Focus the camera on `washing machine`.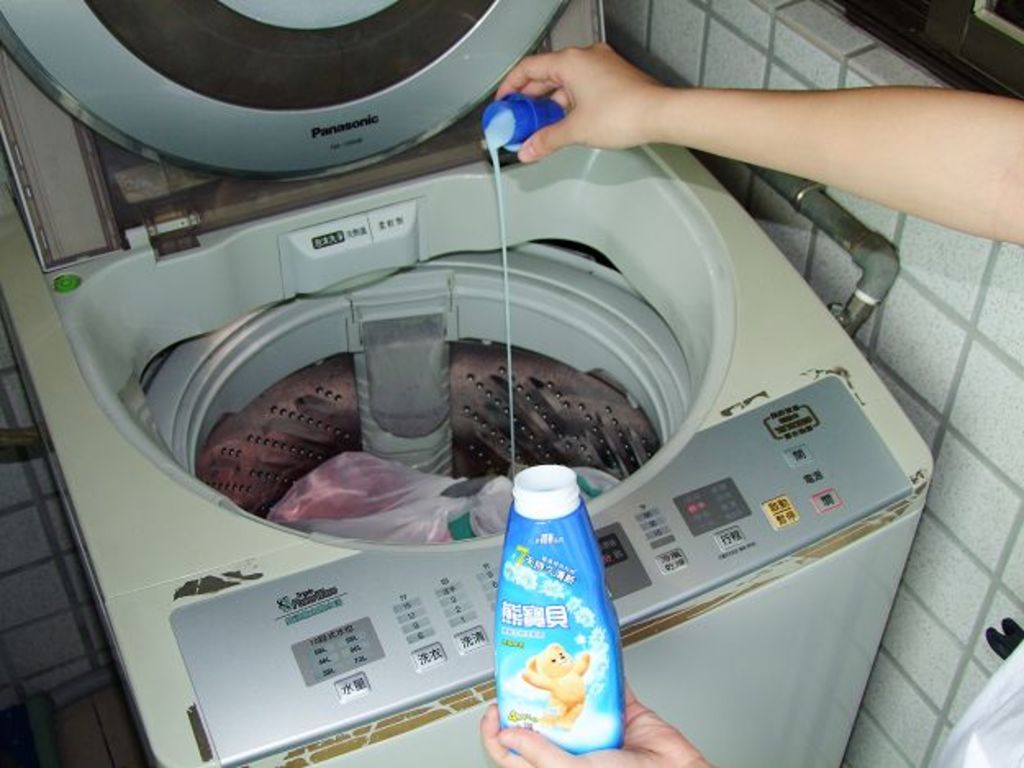
Focus region: <box>0,0,936,766</box>.
